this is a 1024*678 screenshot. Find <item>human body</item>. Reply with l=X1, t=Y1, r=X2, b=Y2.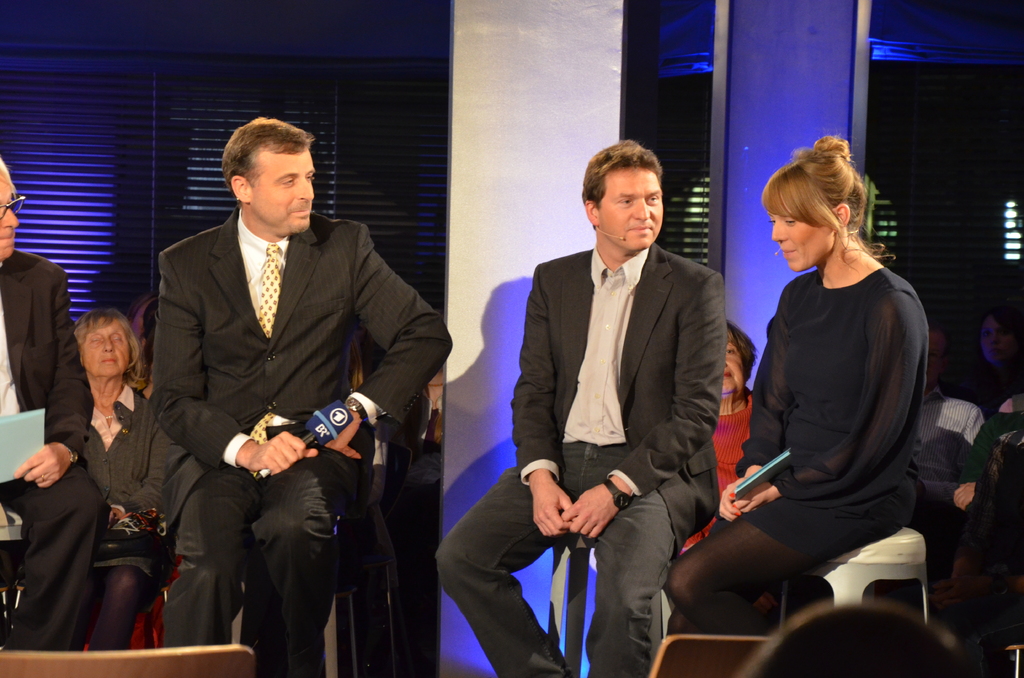
l=909, t=387, r=982, b=590.
